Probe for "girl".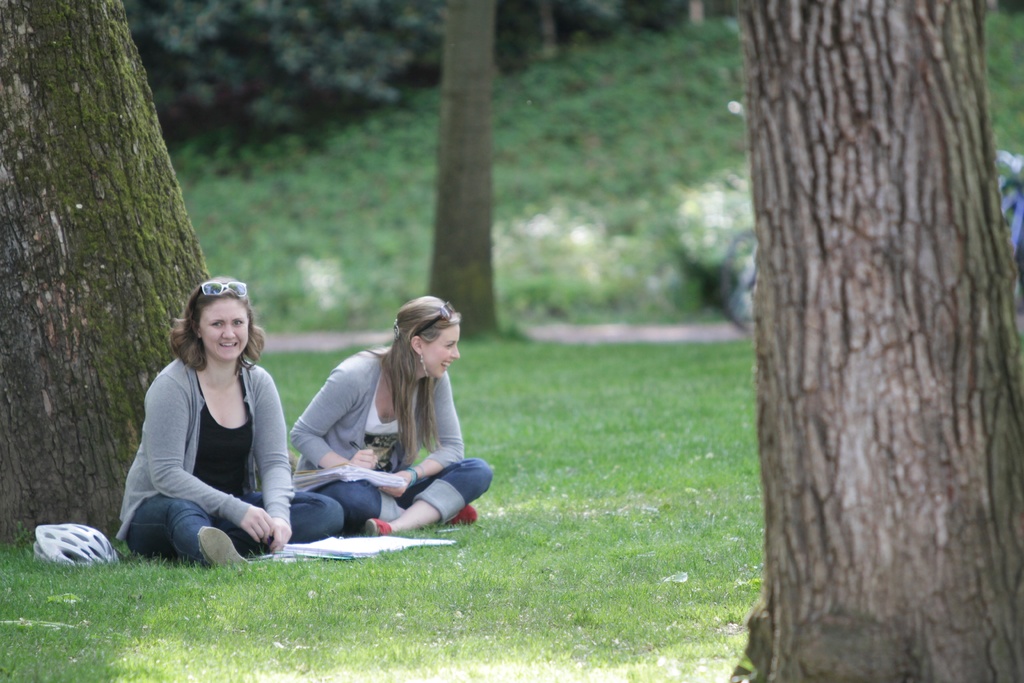
Probe result: 287:290:493:536.
